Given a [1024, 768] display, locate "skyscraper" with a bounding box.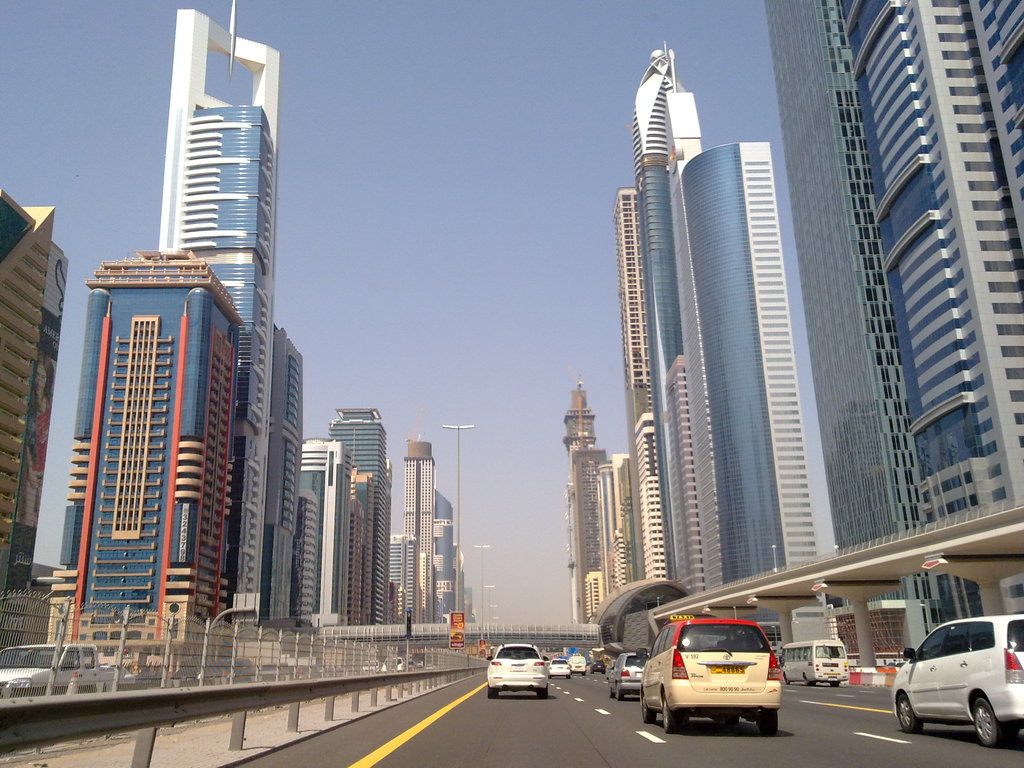
Located: bbox=[636, 35, 762, 589].
